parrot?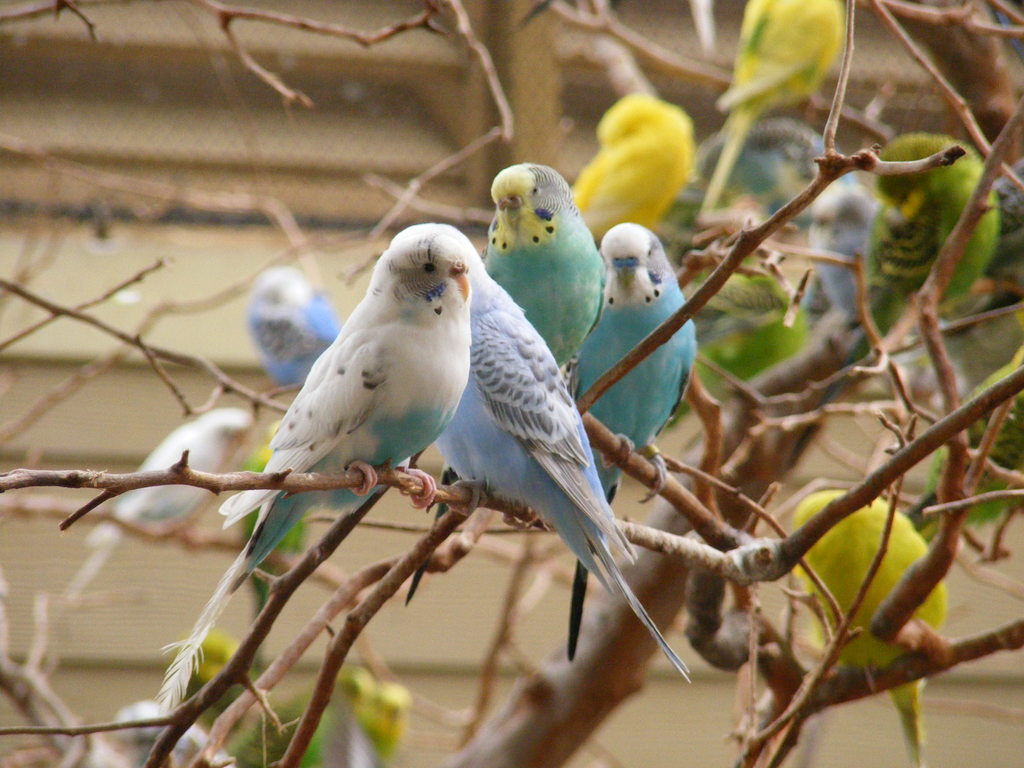
select_region(458, 239, 676, 683)
